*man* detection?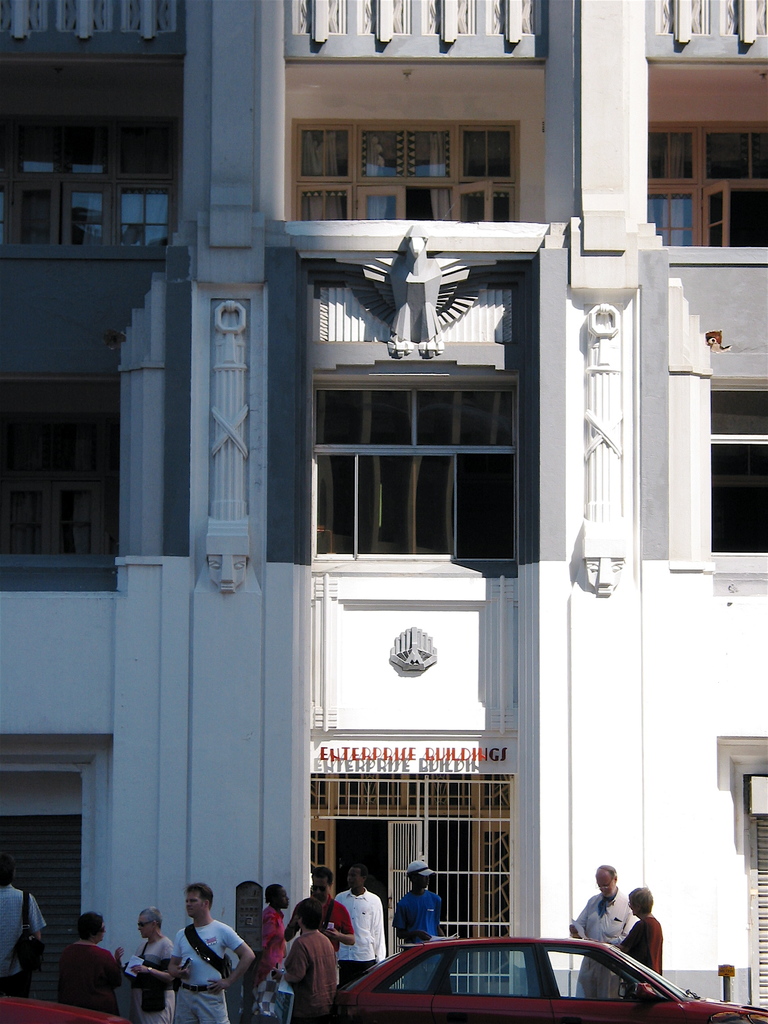
{"x1": 148, "y1": 885, "x2": 253, "y2": 1021}
